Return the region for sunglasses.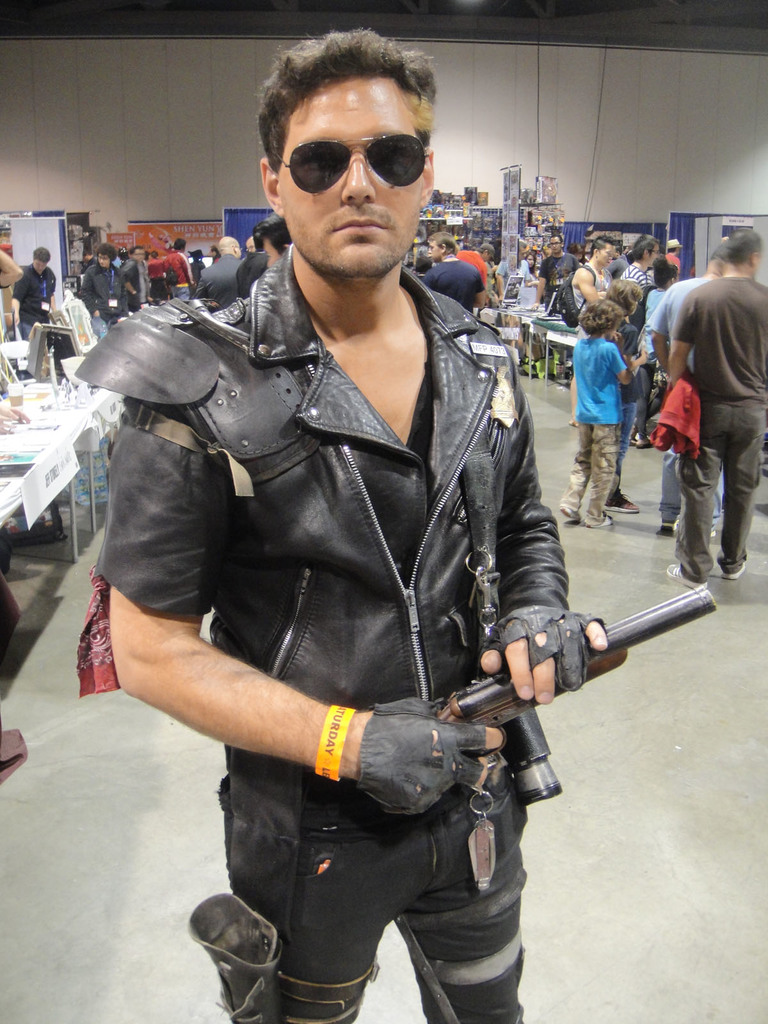
[276,135,424,196].
